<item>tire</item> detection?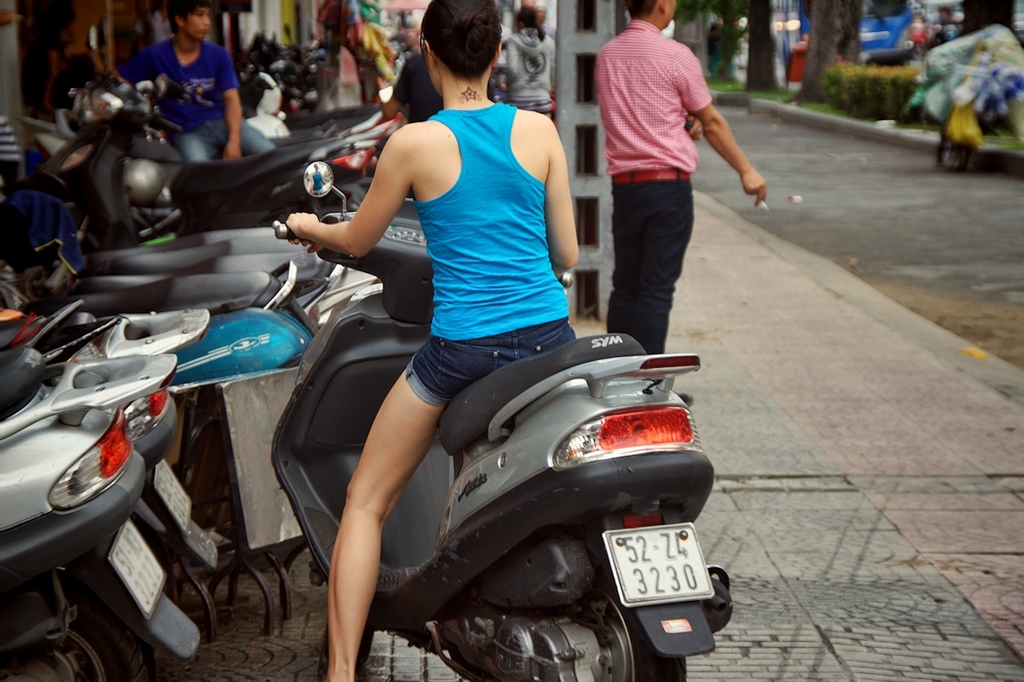
160 406 304 563
